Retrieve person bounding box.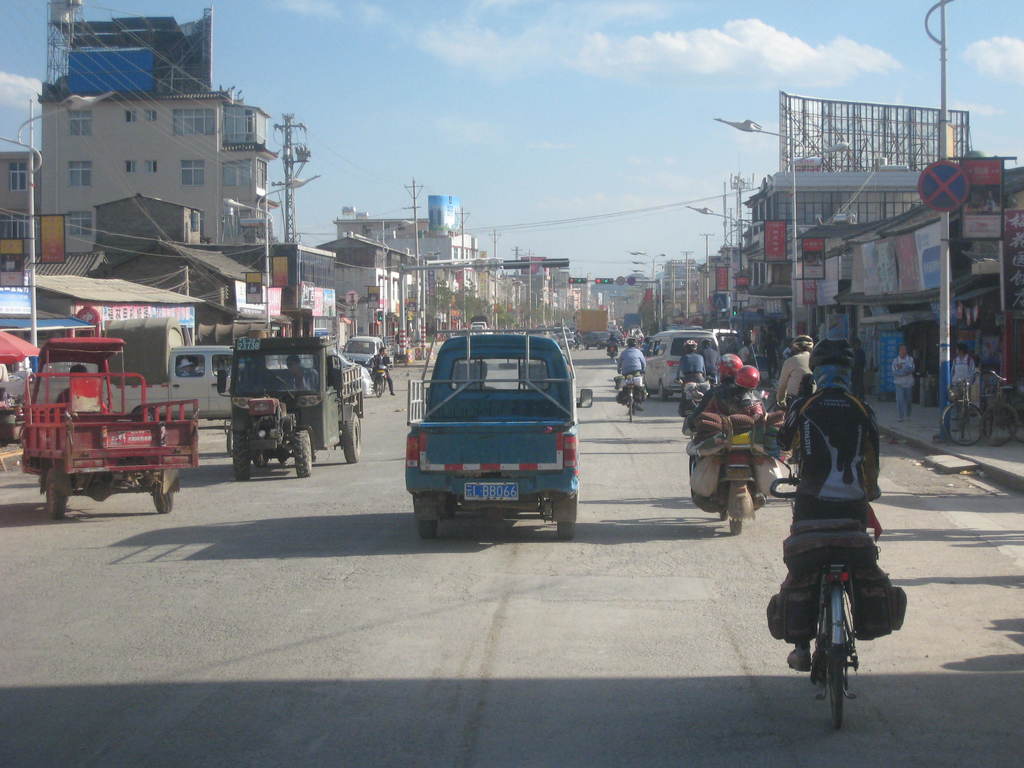
Bounding box: 772/332/813/463.
